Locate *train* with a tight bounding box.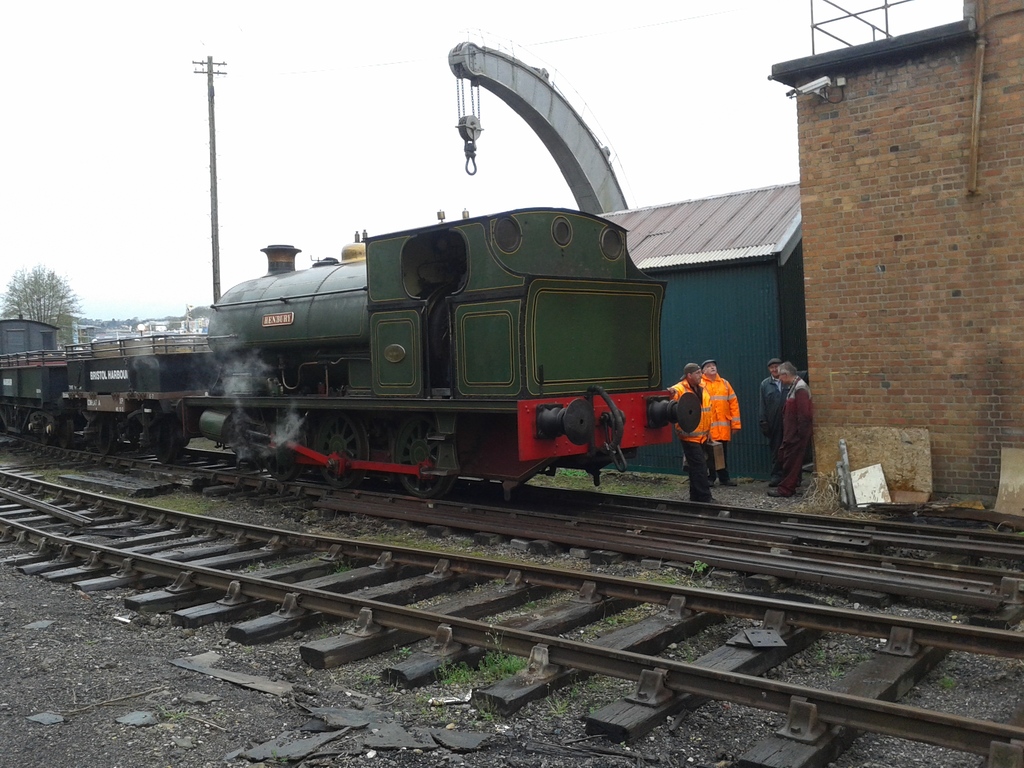
(0,204,705,516).
